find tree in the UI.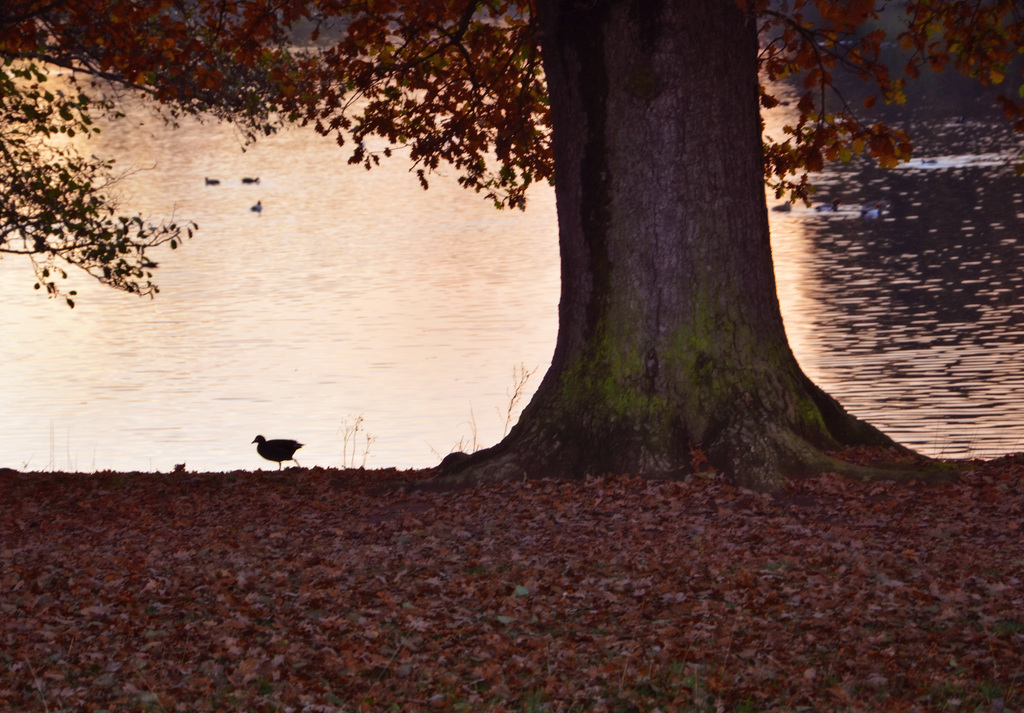
UI element at box=[76, 6, 983, 496].
